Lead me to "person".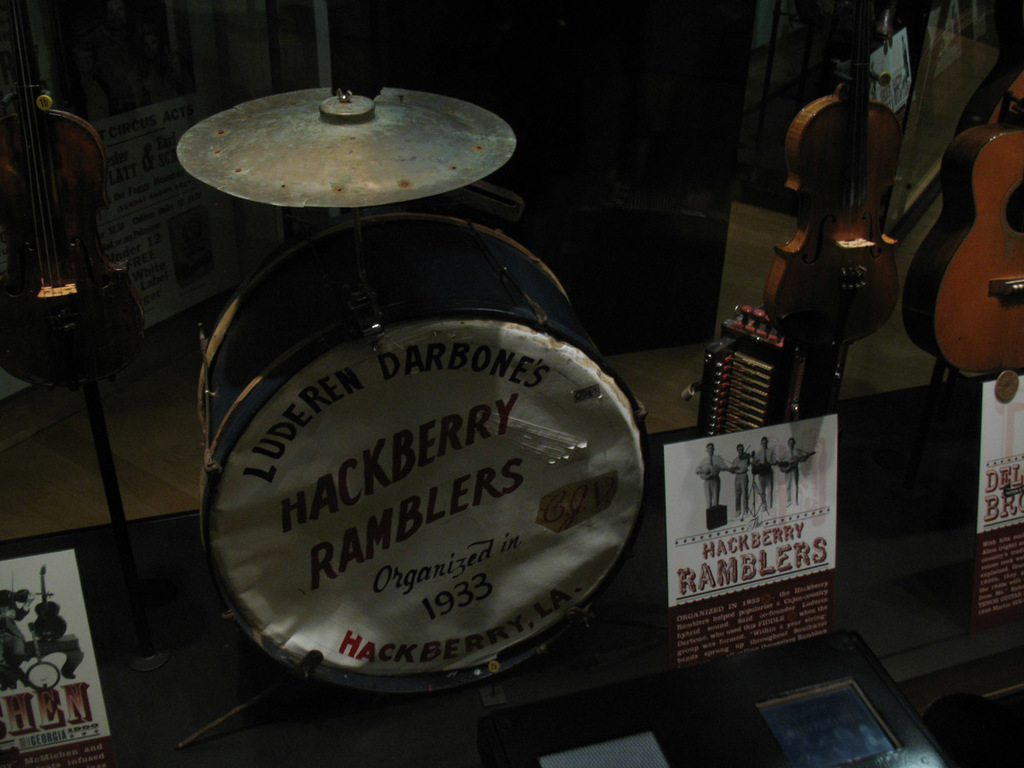
Lead to {"left": 693, "top": 442, "right": 730, "bottom": 507}.
